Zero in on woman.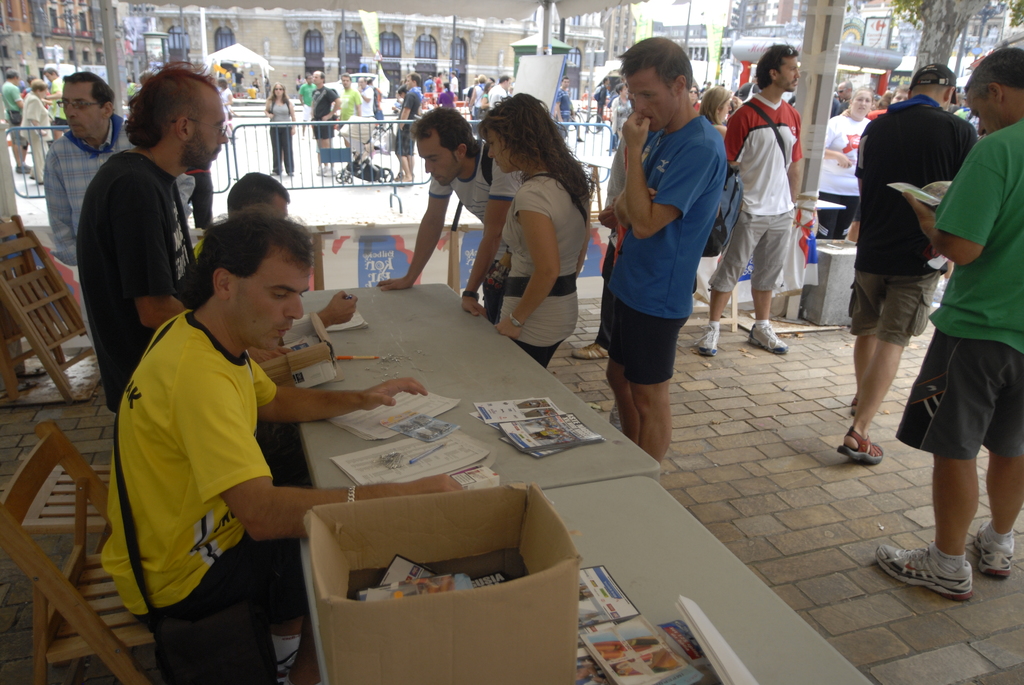
Zeroed in: box=[698, 86, 735, 256].
